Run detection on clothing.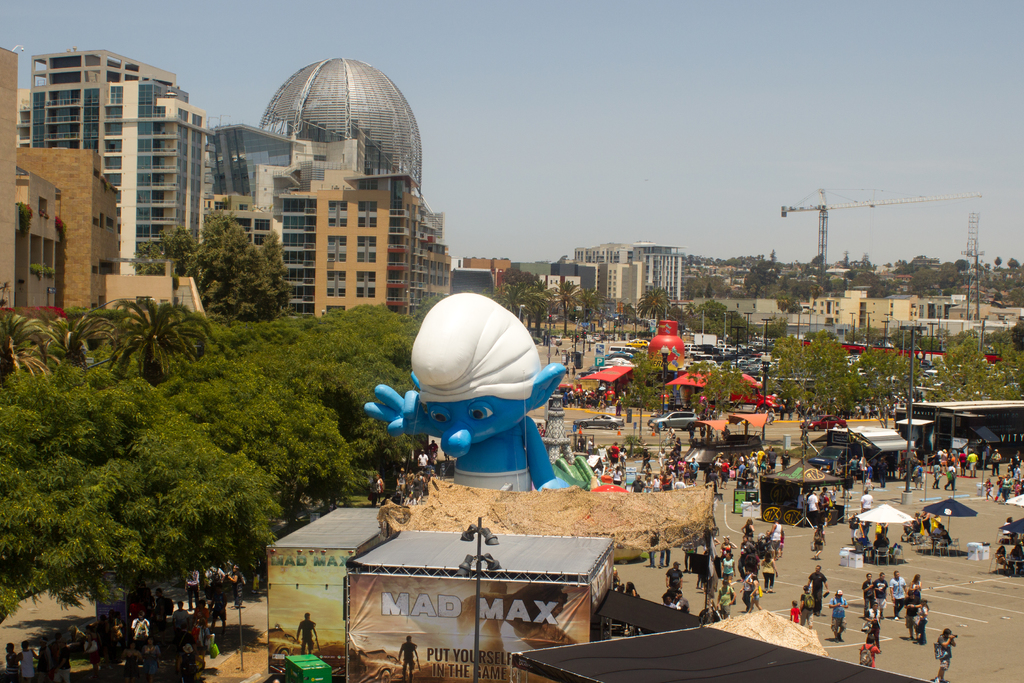
Result: bbox(202, 569, 223, 591).
